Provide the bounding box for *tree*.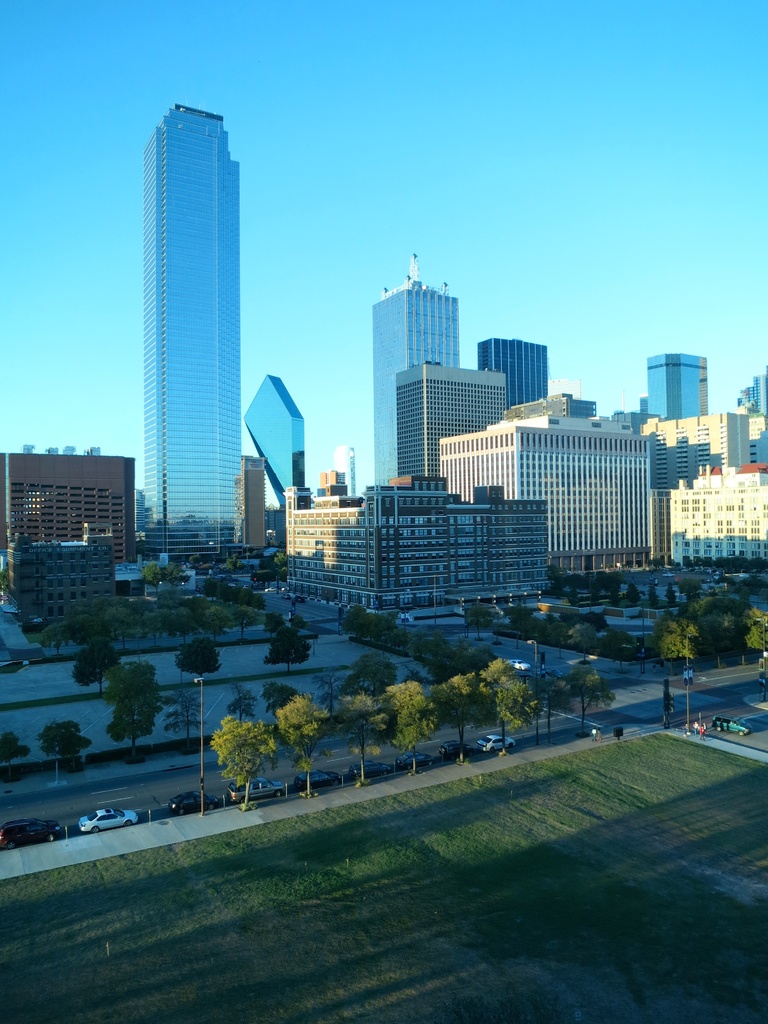
{"left": 0, "top": 732, "right": 33, "bottom": 781}.
